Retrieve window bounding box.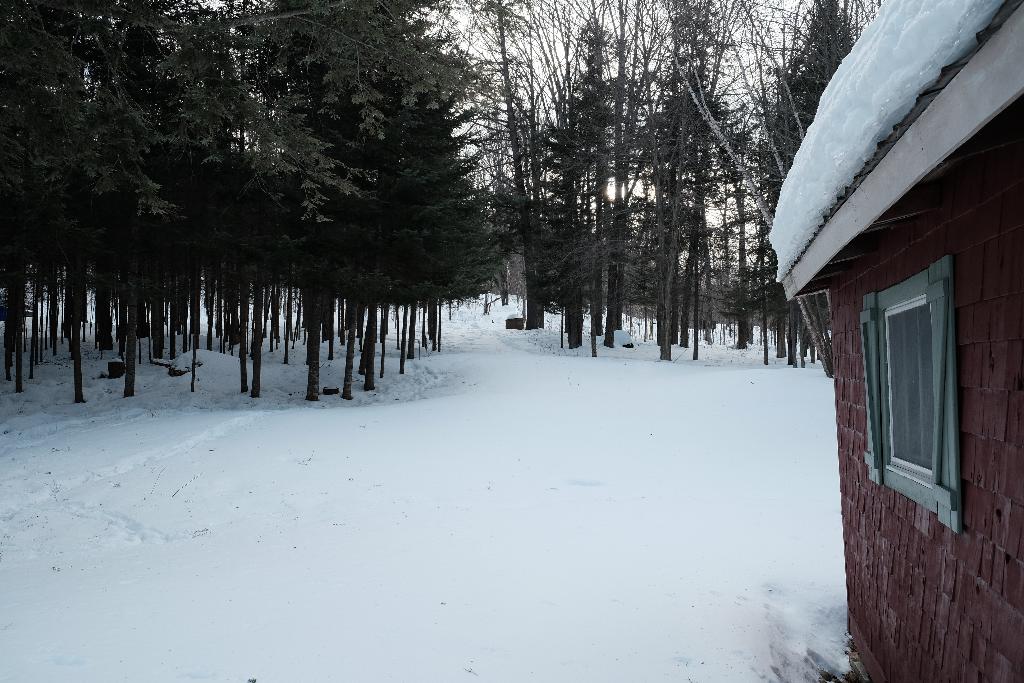
Bounding box: crop(852, 254, 964, 533).
